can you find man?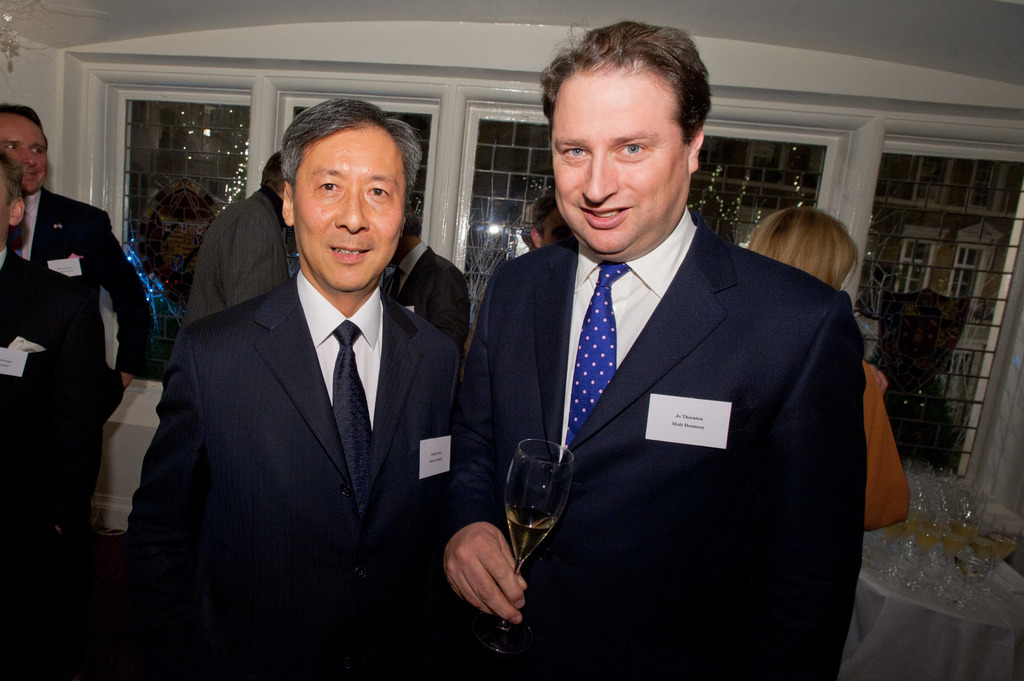
Yes, bounding box: detection(461, 54, 890, 652).
